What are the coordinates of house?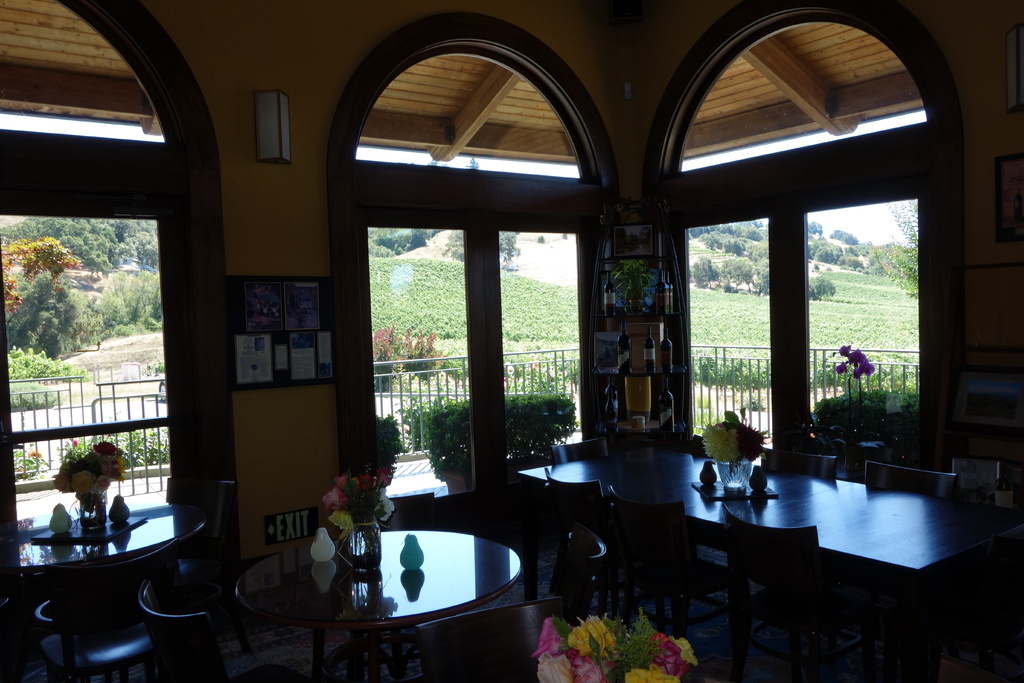
<region>0, 1, 1021, 682</region>.
